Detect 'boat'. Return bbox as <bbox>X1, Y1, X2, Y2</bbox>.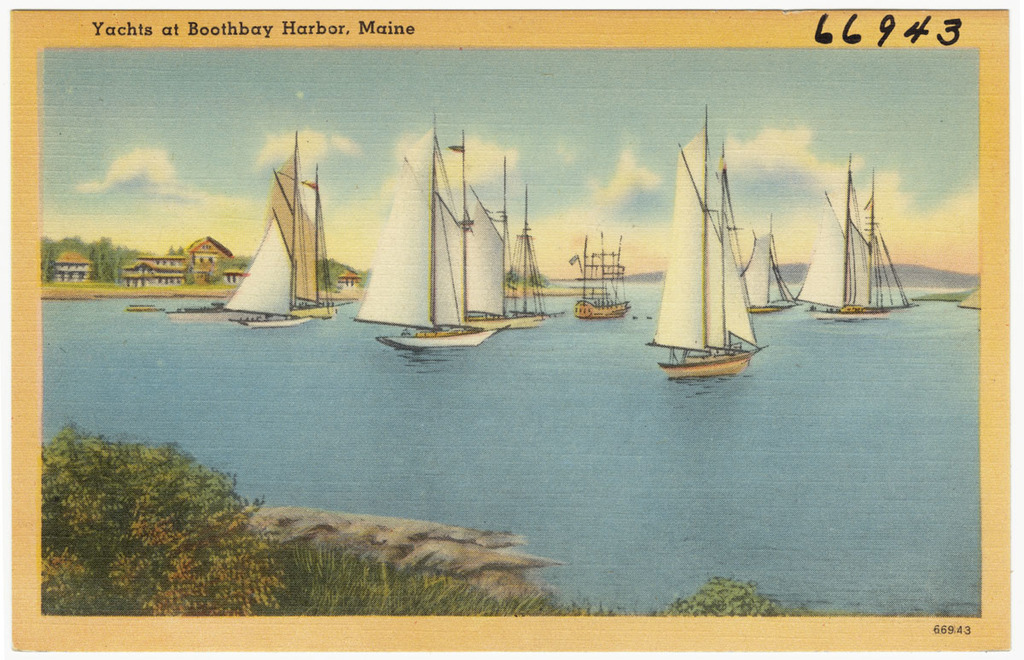
<bbox>219, 133, 344, 340</bbox>.
